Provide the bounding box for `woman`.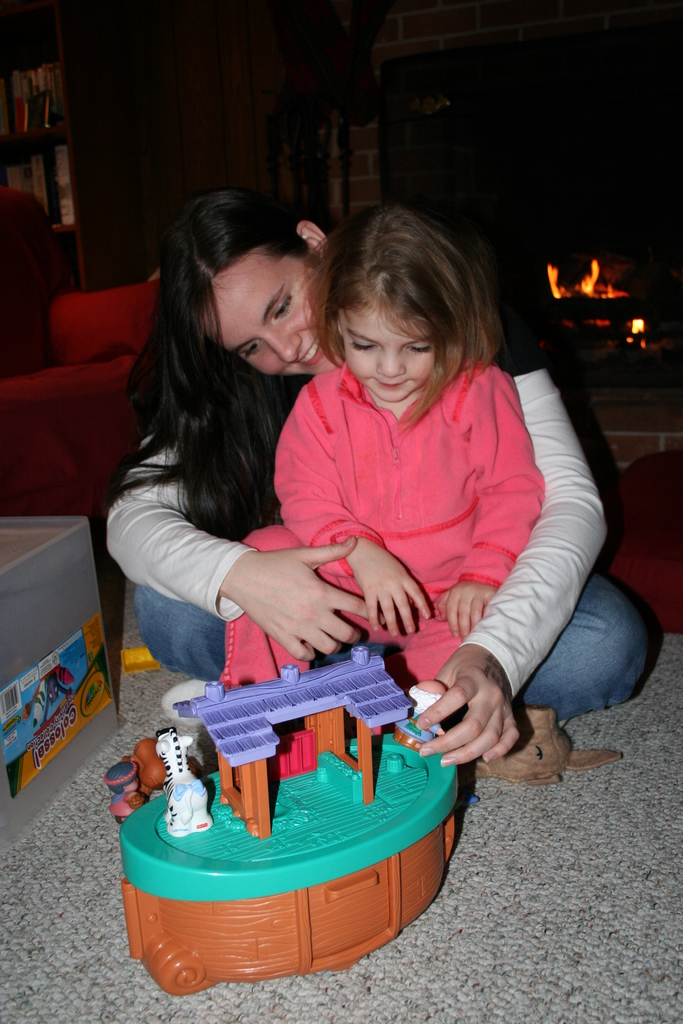
left=97, top=186, right=648, bottom=785.
